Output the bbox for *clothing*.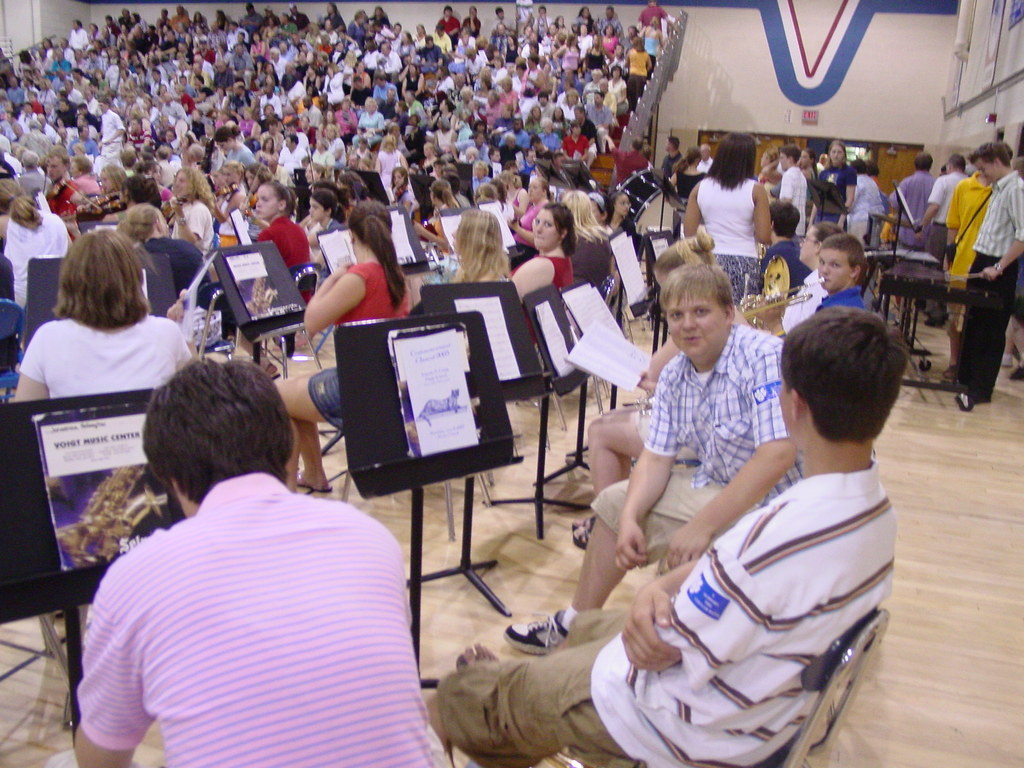
BBox(959, 186, 1023, 393).
